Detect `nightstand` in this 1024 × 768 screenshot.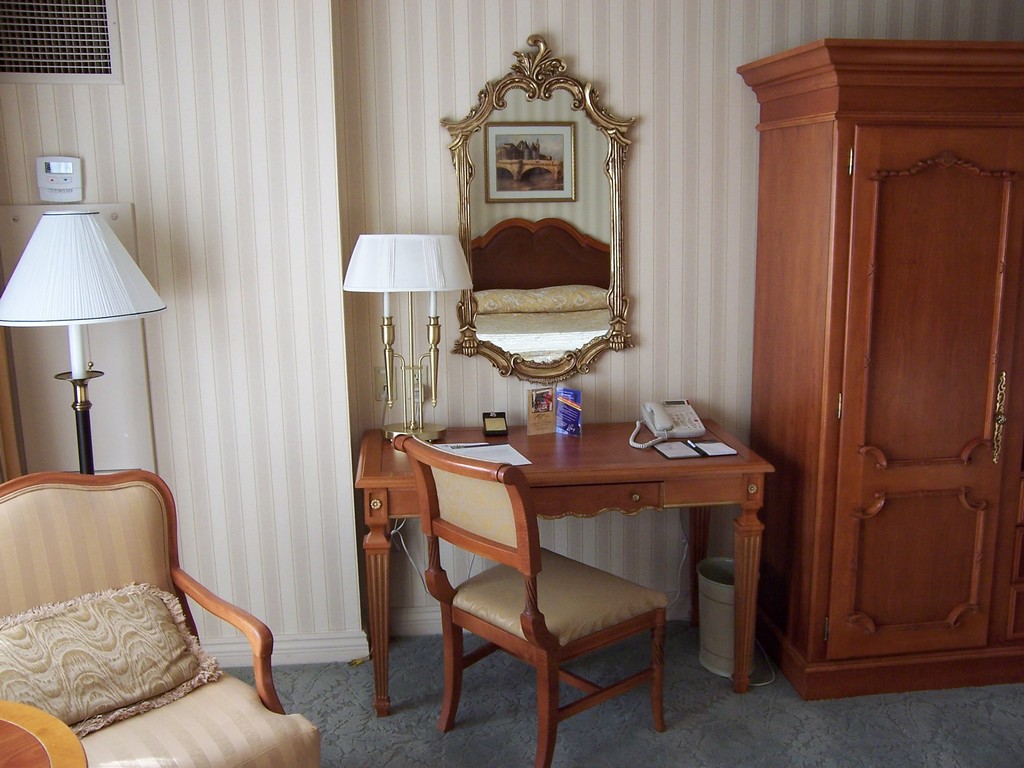
Detection: bbox=[353, 409, 776, 721].
